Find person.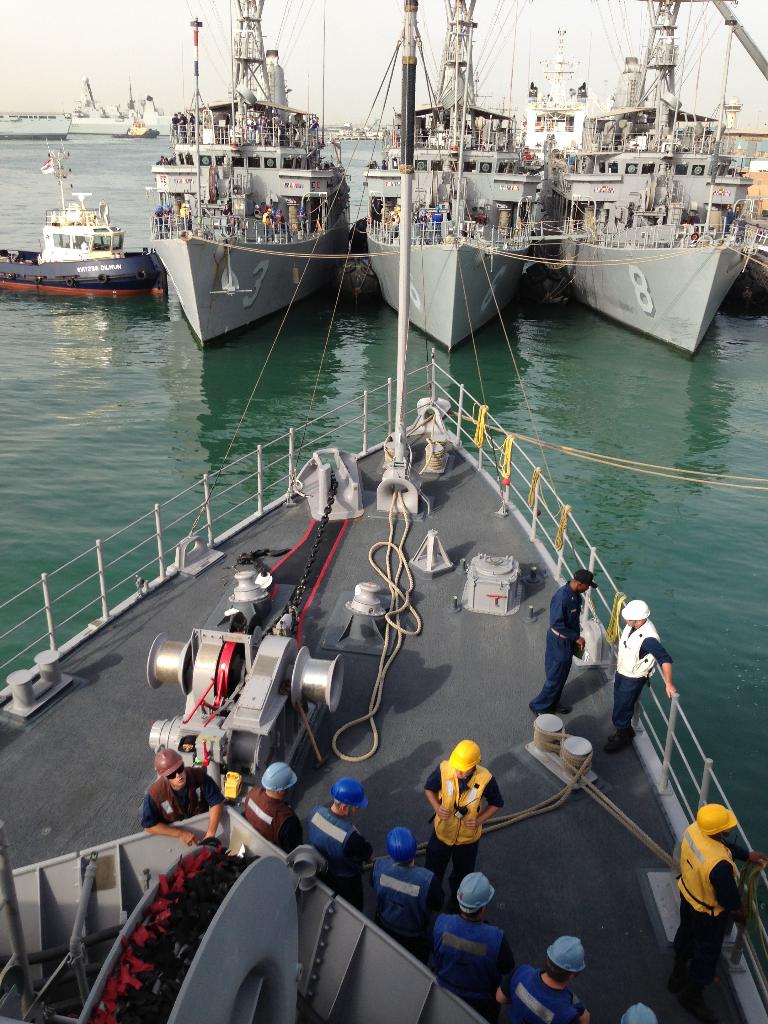
[x1=274, y1=209, x2=285, y2=239].
